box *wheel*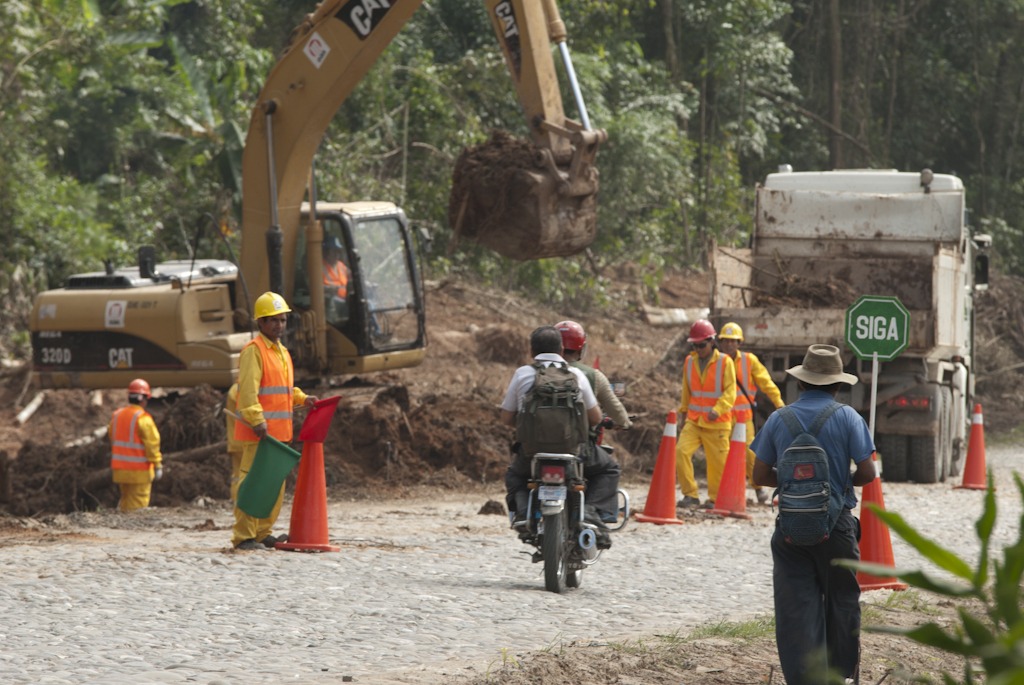
bbox=(543, 493, 572, 592)
